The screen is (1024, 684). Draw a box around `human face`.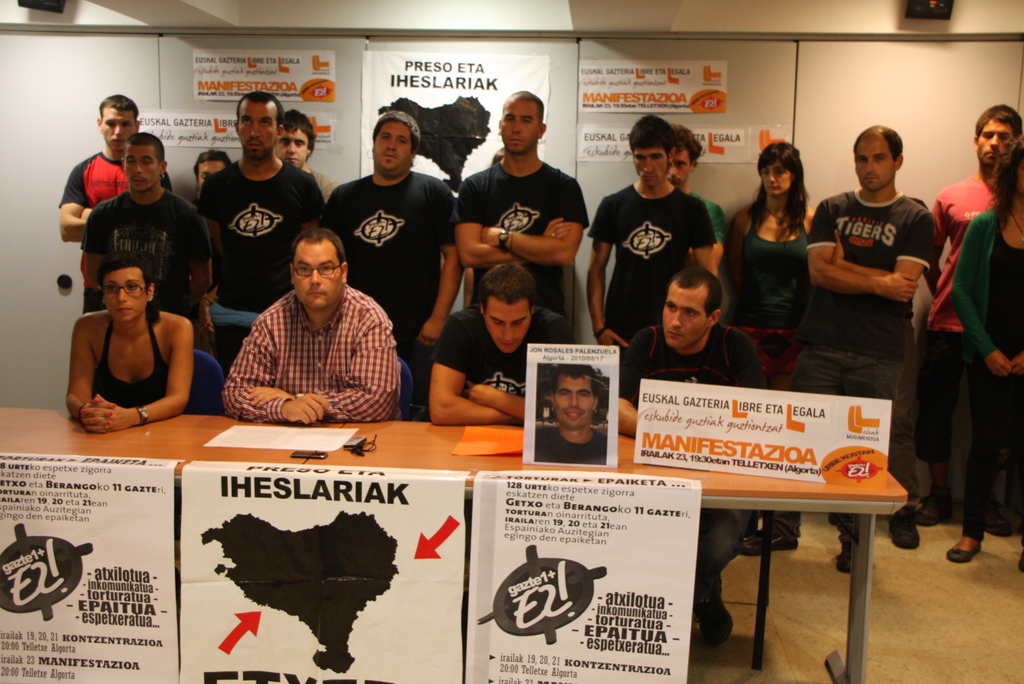
<region>378, 117, 412, 170</region>.
